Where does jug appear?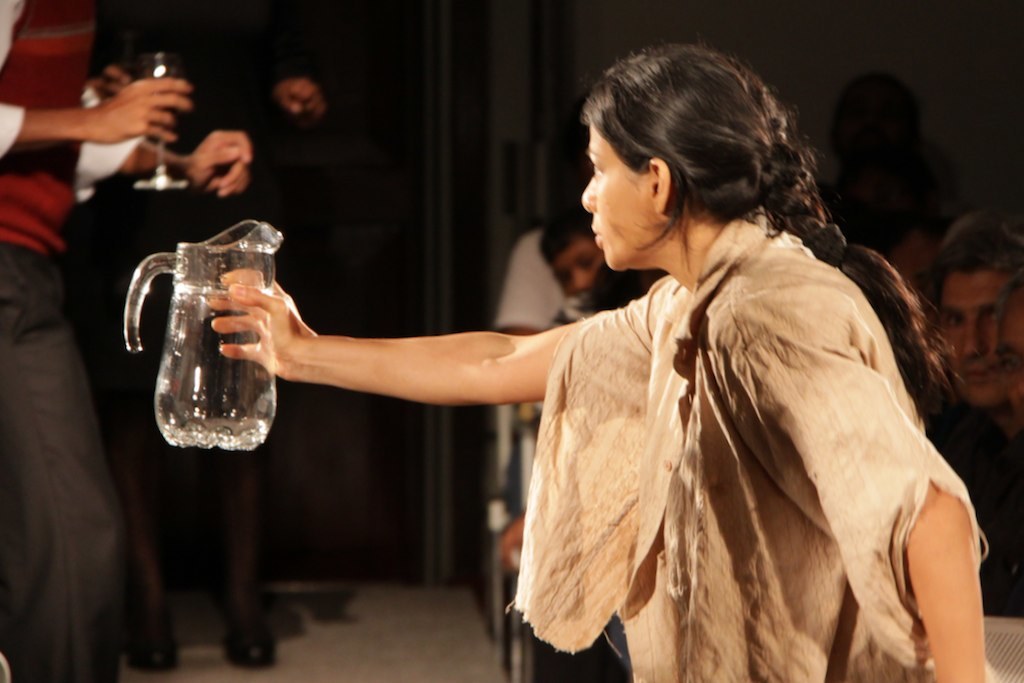
Appears at Rect(111, 200, 295, 467).
